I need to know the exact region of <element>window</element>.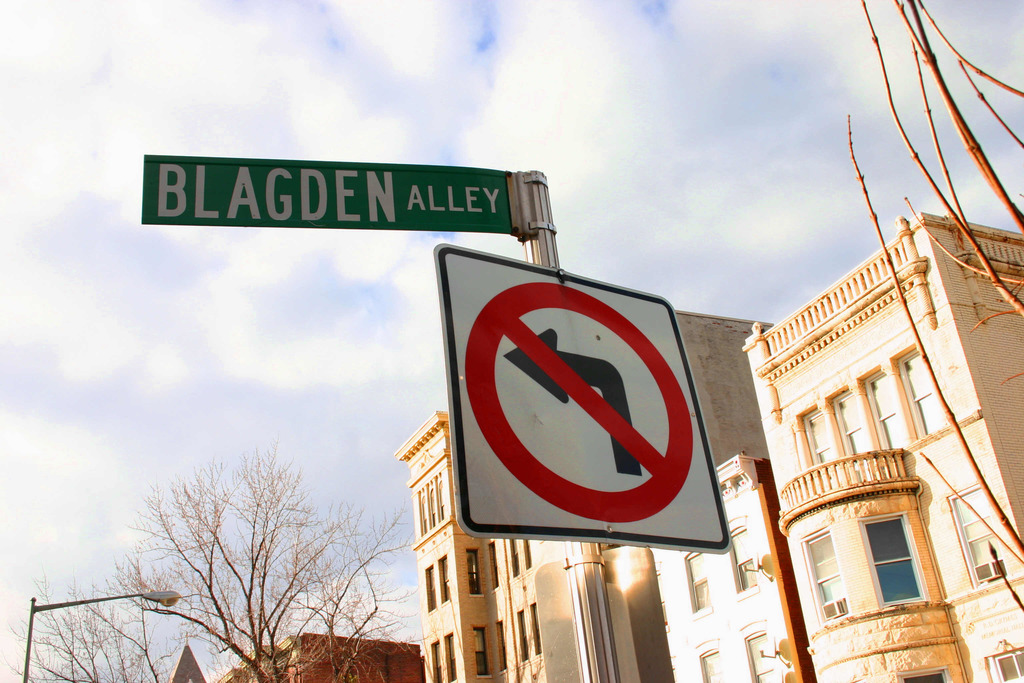
Region: <bbox>467, 623, 493, 677</bbox>.
